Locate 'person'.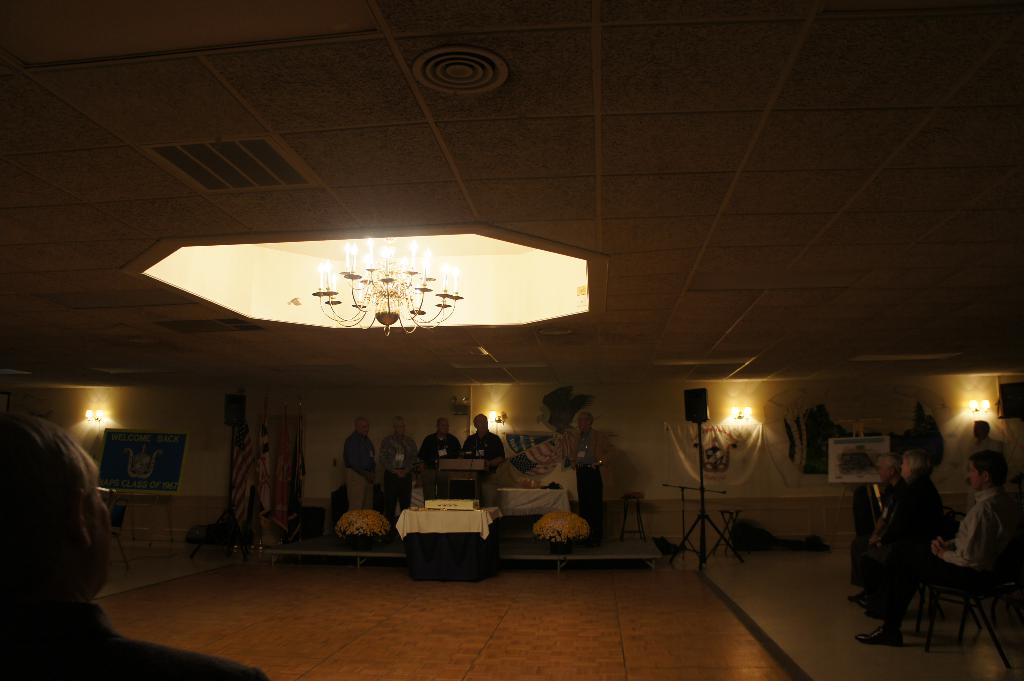
Bounding box: bbox=(425, 414, 461, 501).
